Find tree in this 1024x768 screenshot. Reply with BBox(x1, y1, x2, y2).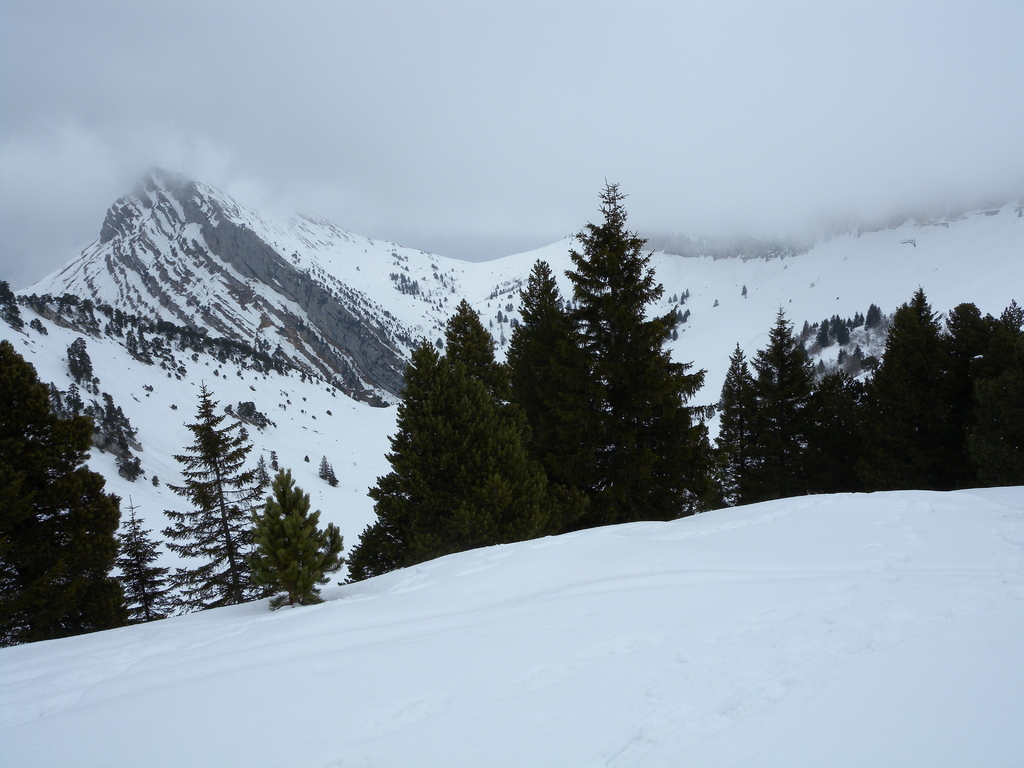
BBox(707, 304, 1023, 513).
